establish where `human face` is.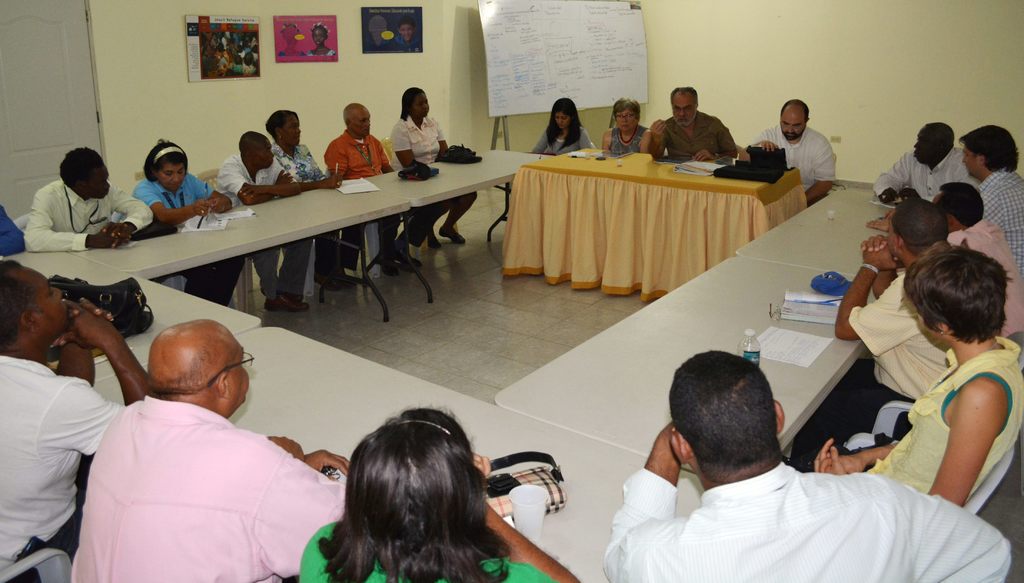
Established at <bbox>157, 160, 186, 189</bbox>.
